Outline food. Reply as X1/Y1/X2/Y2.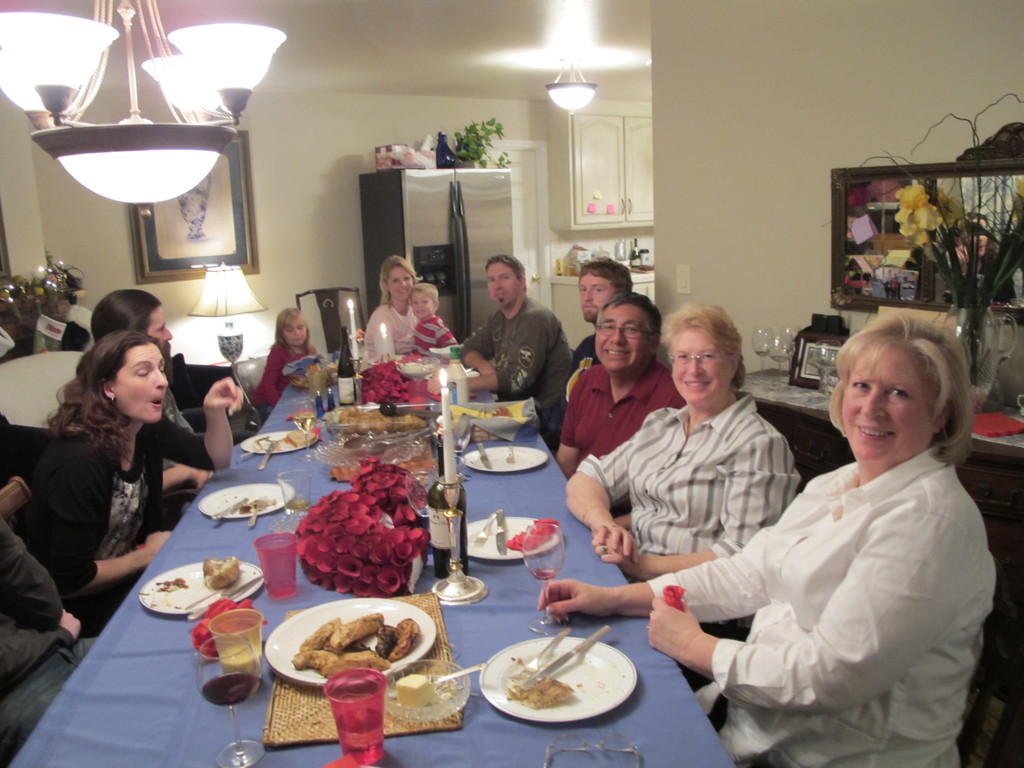
221/641/263/675.
